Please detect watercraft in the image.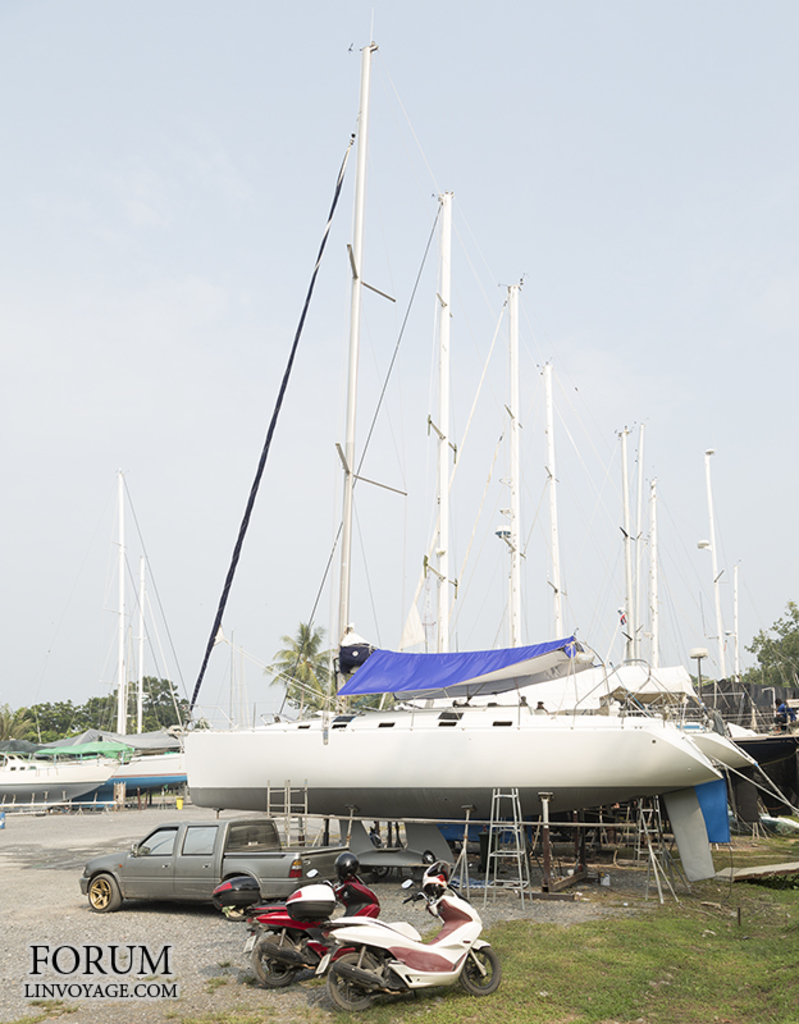
locate(237, 195, 766, 782).
